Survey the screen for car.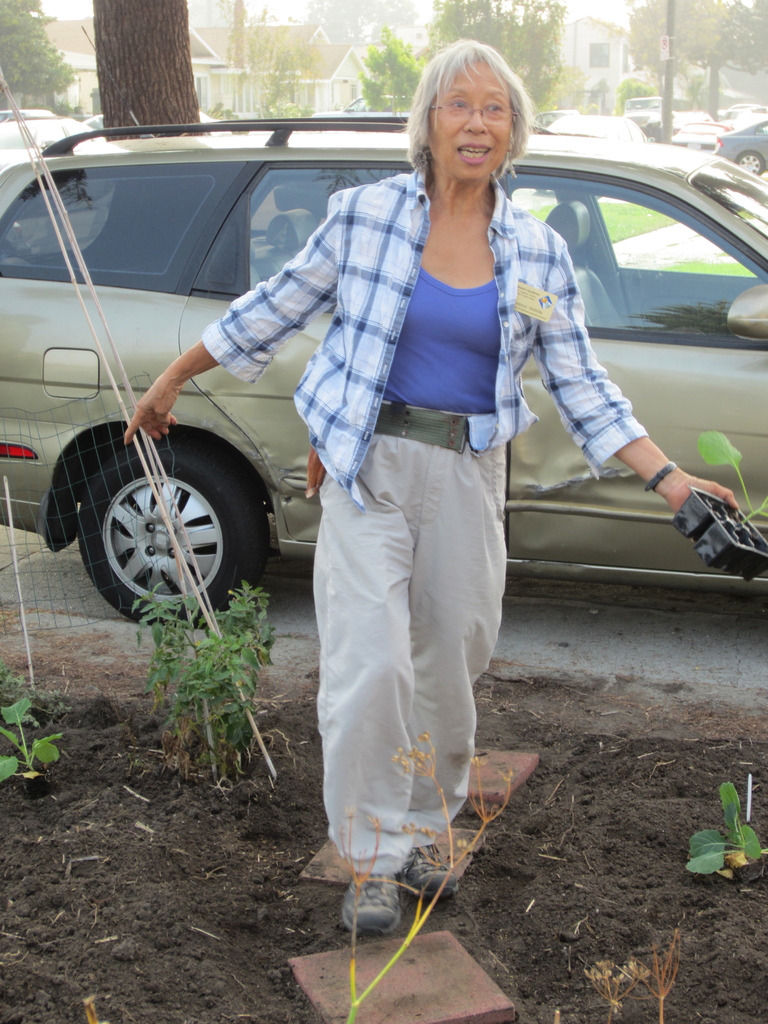
Survey found: box=[0, 111, 767, 633].
